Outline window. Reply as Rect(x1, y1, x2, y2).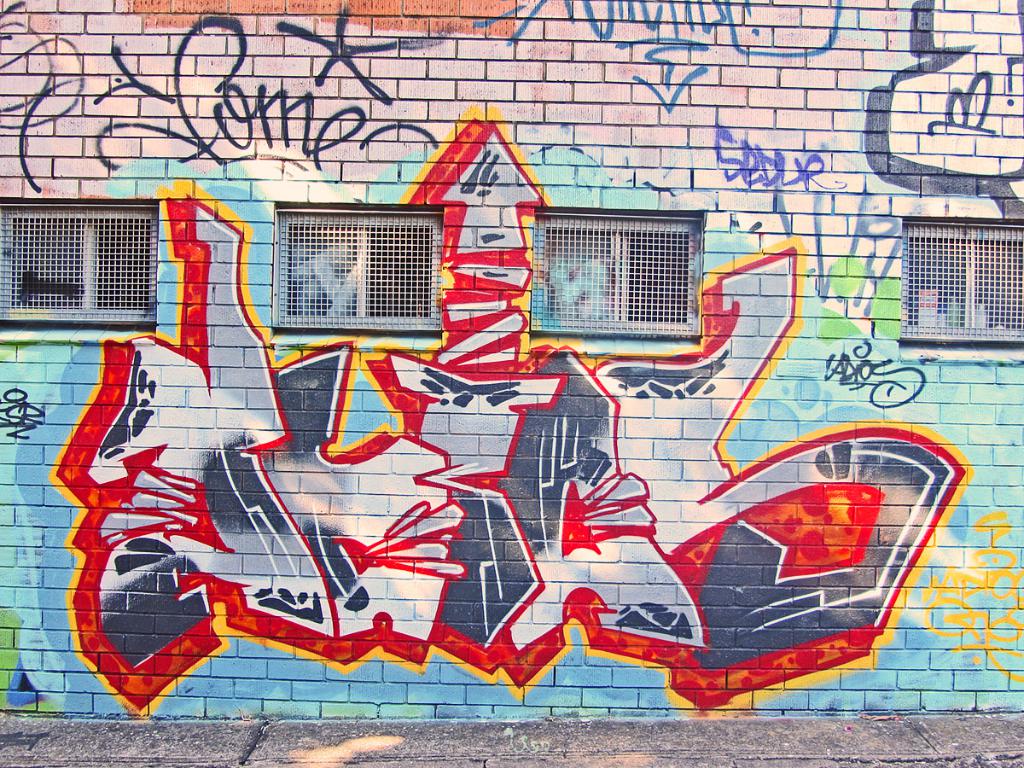
Rect(0, 195, 160, 327).
